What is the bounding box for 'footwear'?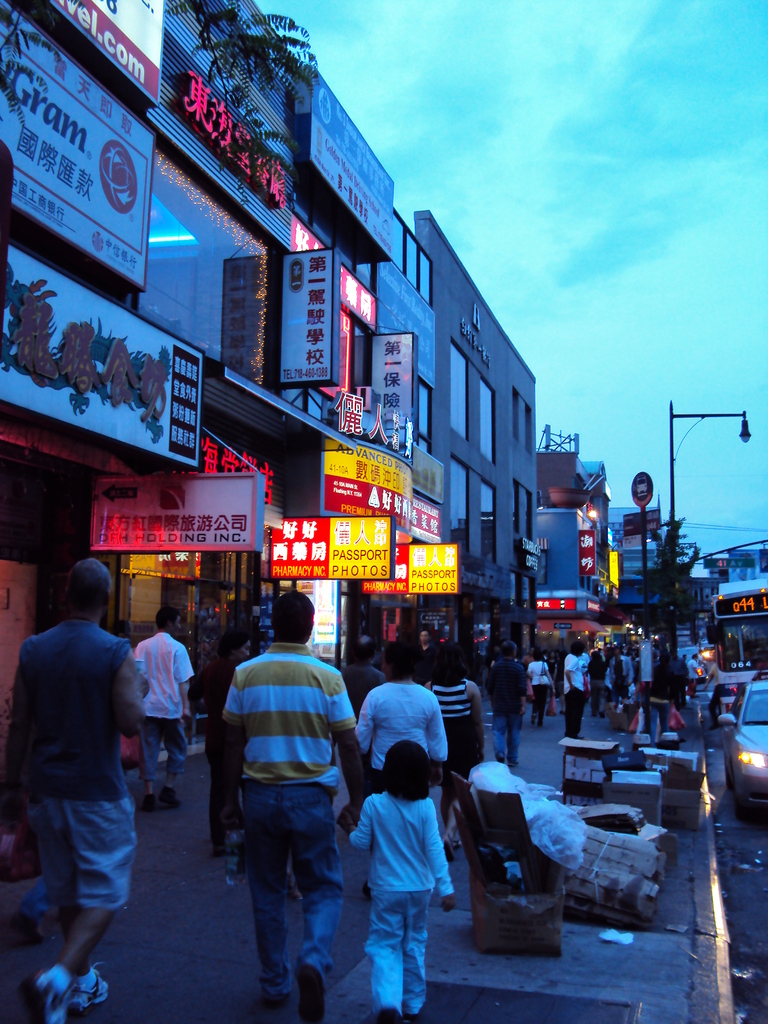
BBox(23, 925, 103, 1011).
